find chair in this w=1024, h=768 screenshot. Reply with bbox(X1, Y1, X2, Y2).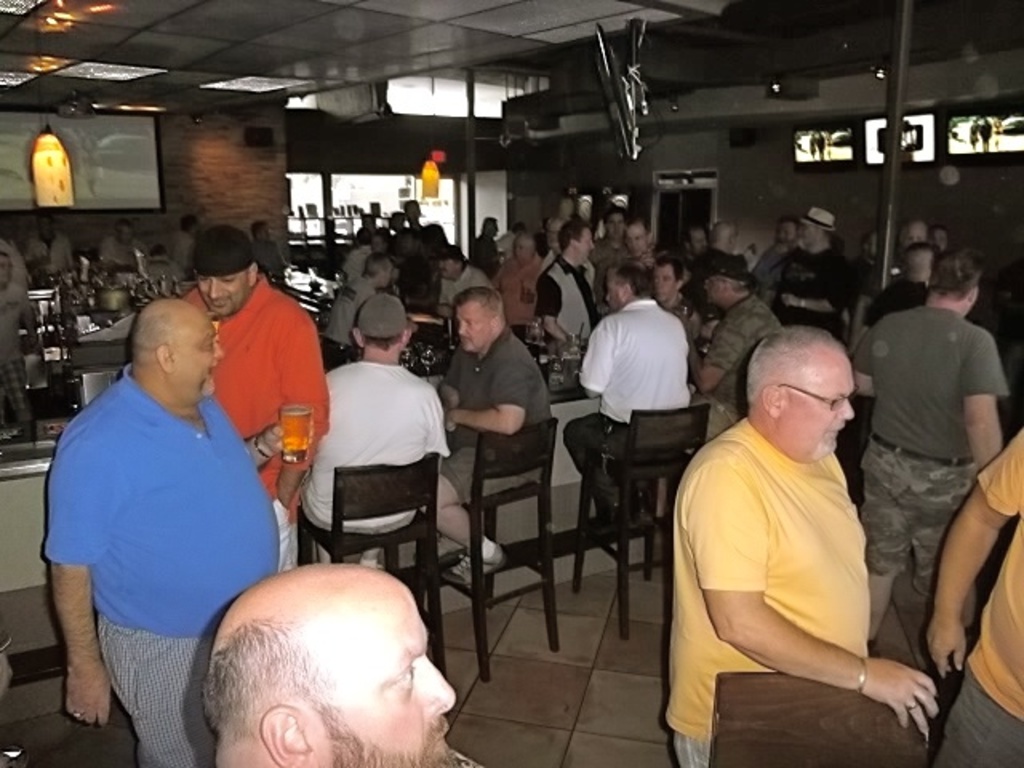
bbox(304, 464, 438, 702).
